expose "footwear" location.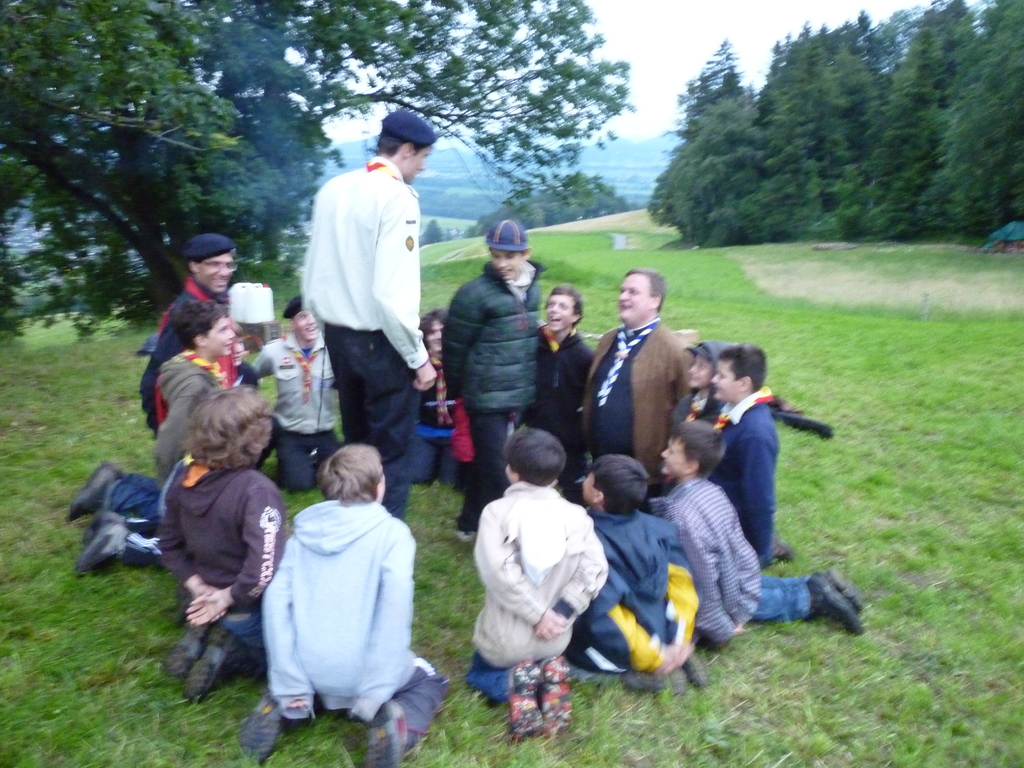
Exposed at crop(808, 578, 863, 637).
